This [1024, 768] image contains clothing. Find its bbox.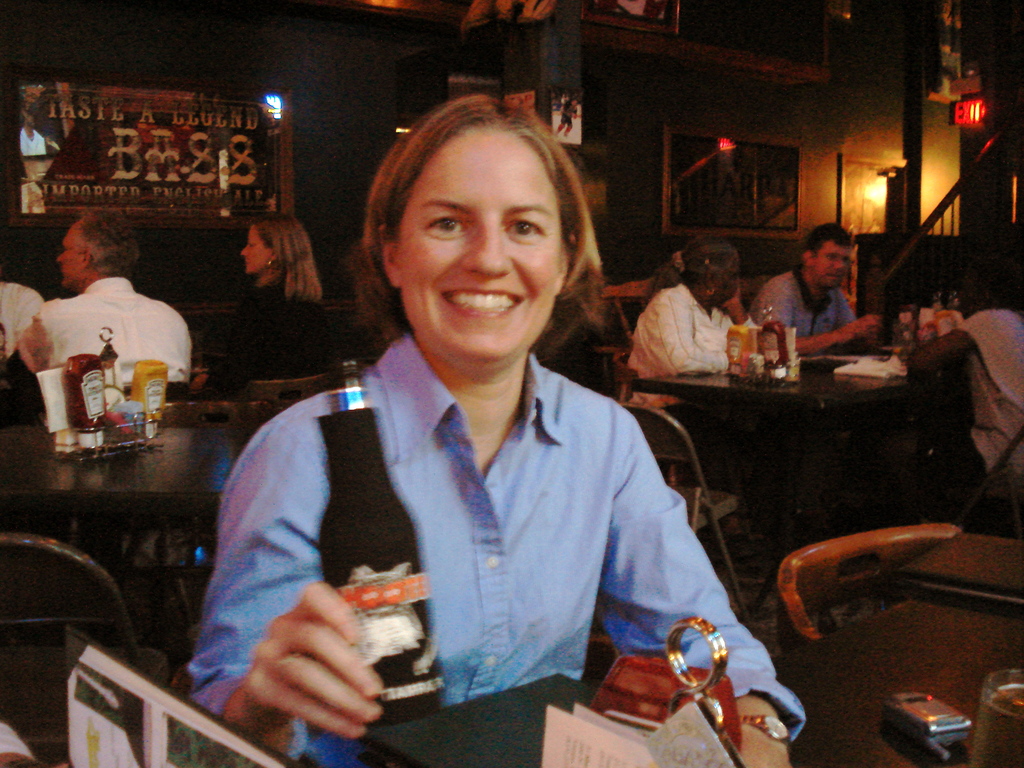
box(751, 273, 871, 352).
